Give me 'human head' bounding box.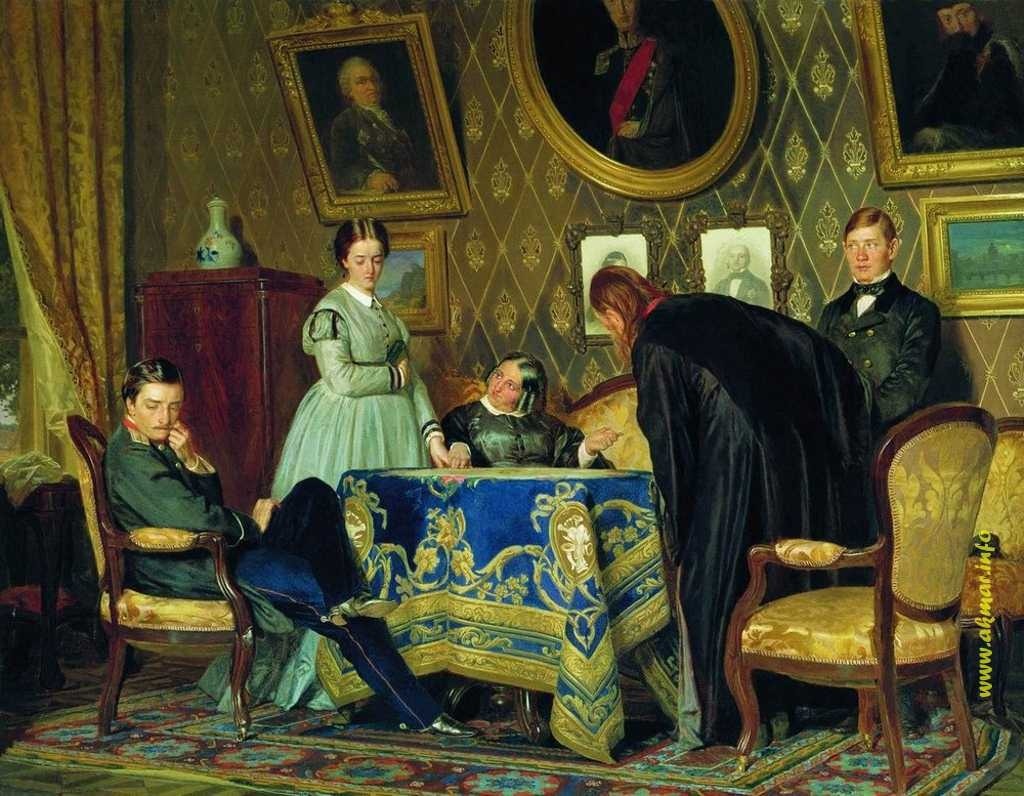
589, 268, 648, 336.
